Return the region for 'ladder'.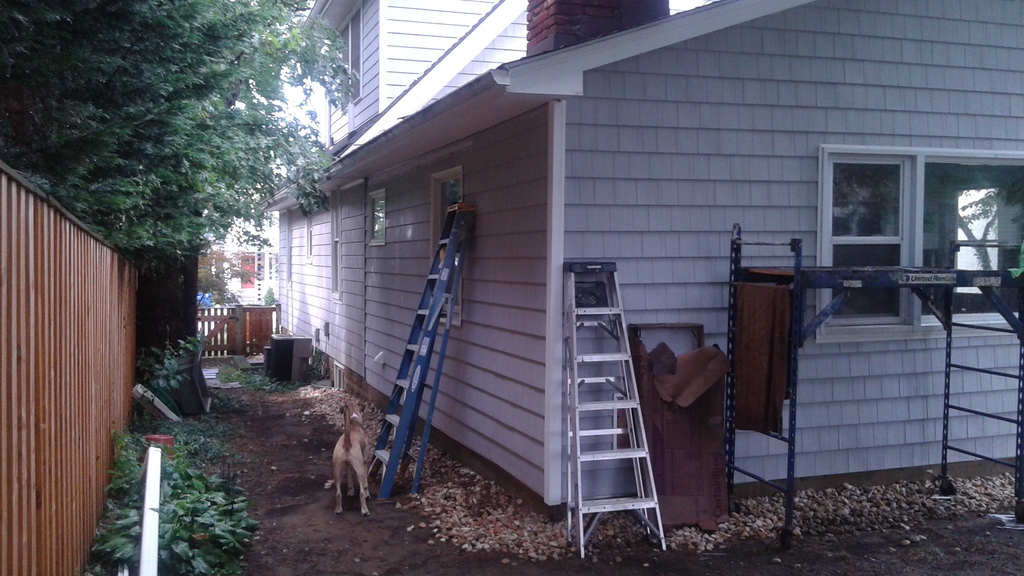
detection(371, 198, 474, 502).
